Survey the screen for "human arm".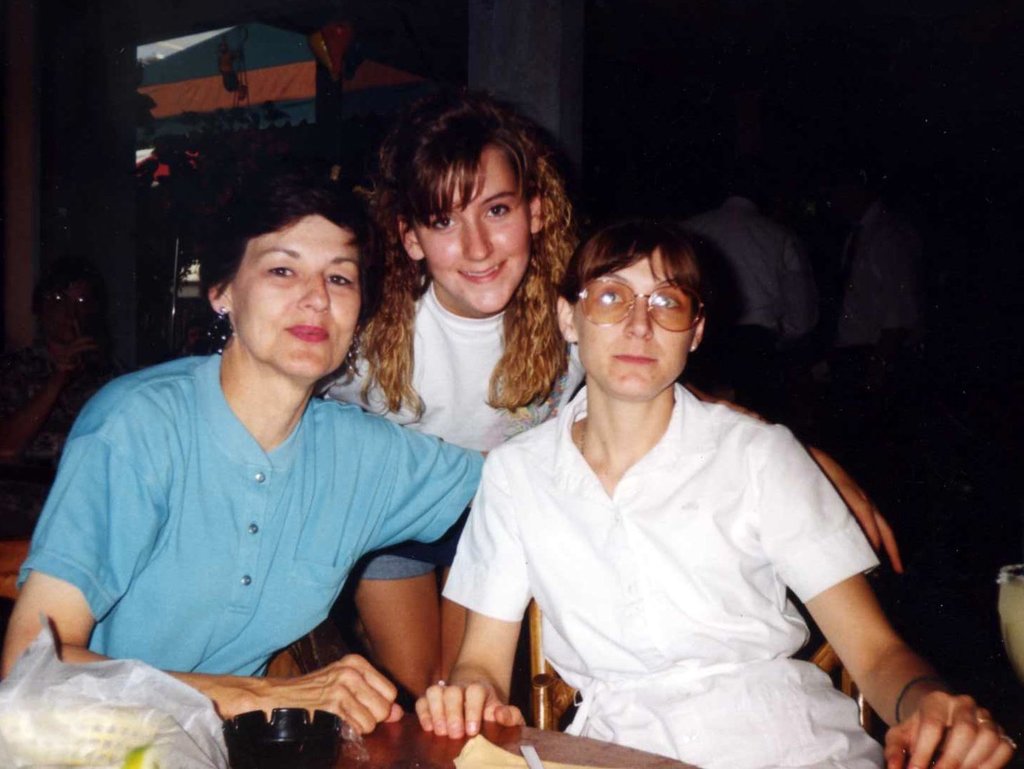
Survey found: bbox(808, 502, 971, 760).
